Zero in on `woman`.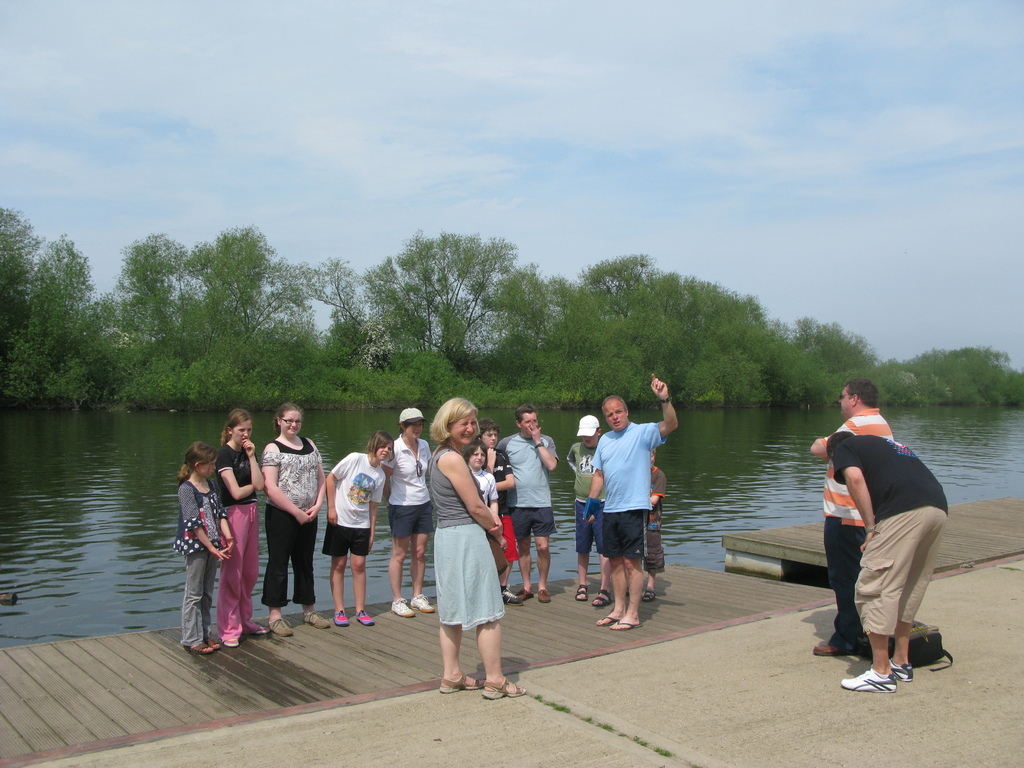
Zeroed in: bbox(258, 402, 329, 639).
